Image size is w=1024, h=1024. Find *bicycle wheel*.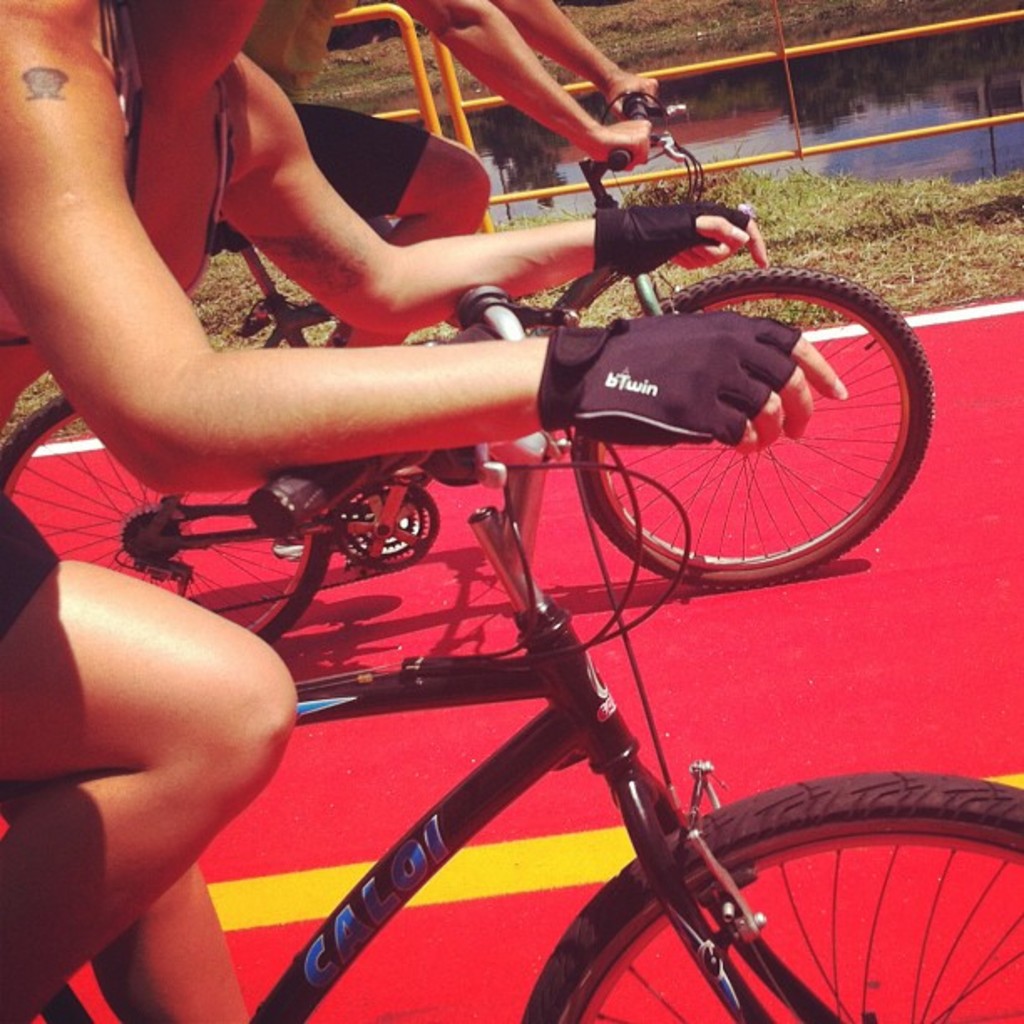
[0, 385, 335, 649].
